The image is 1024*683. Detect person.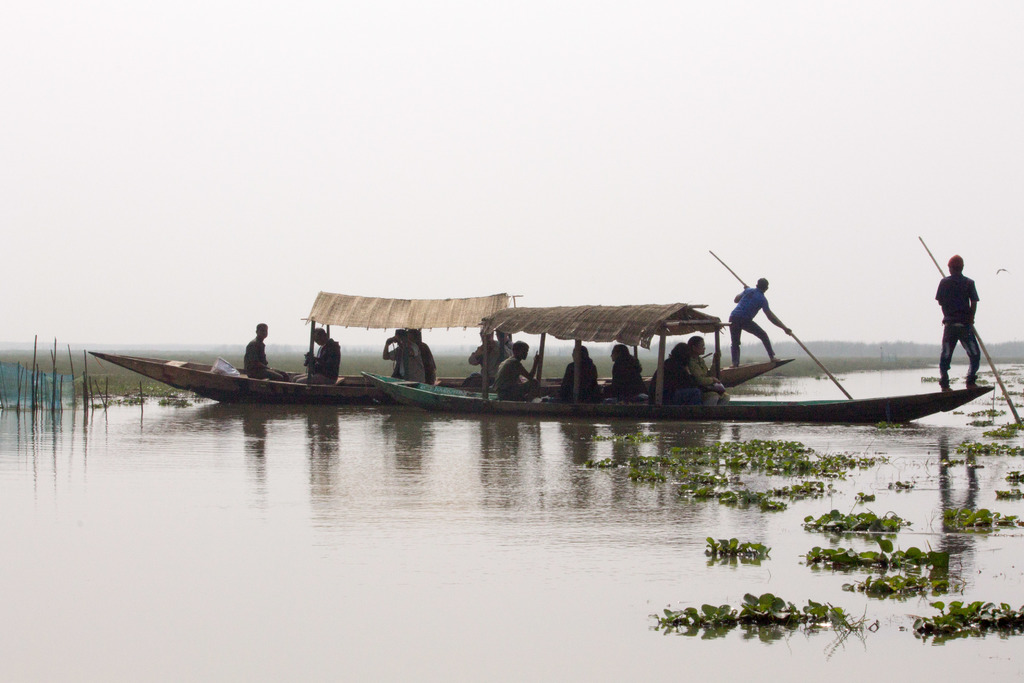
Detection: rect(678, 342, 728, 402).
